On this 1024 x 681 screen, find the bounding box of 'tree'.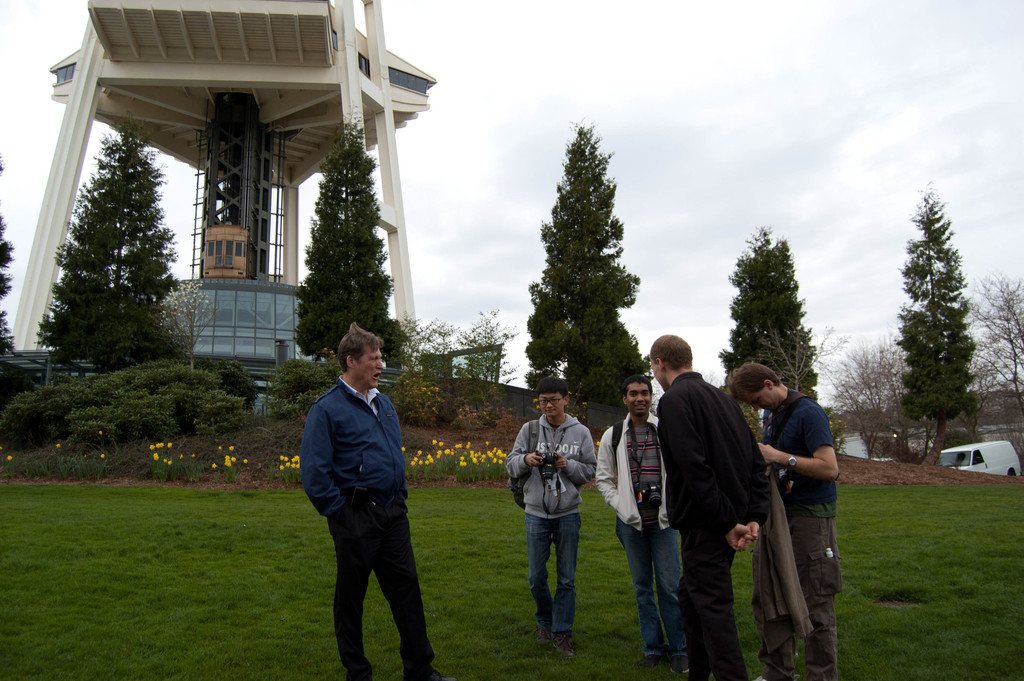
Bounding box: left=25, top=104, right=184, bottom=374.
